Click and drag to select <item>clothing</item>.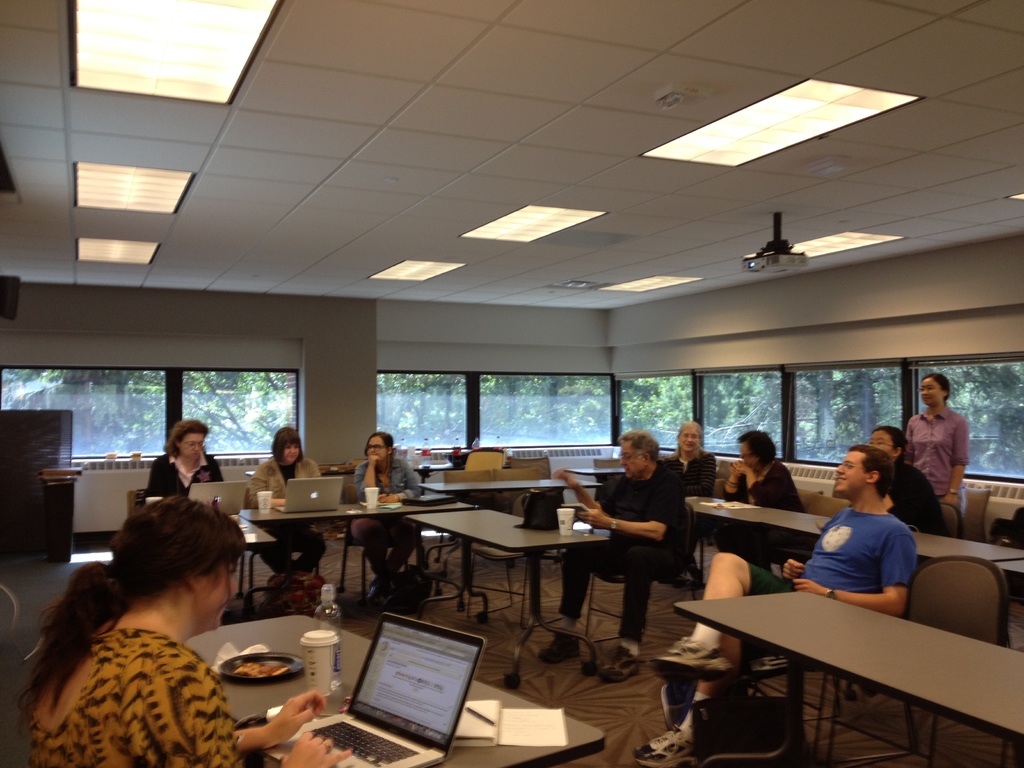
Selection: {"x1": 35, "y1": 614, "x2": 240, "y2": 767}.
